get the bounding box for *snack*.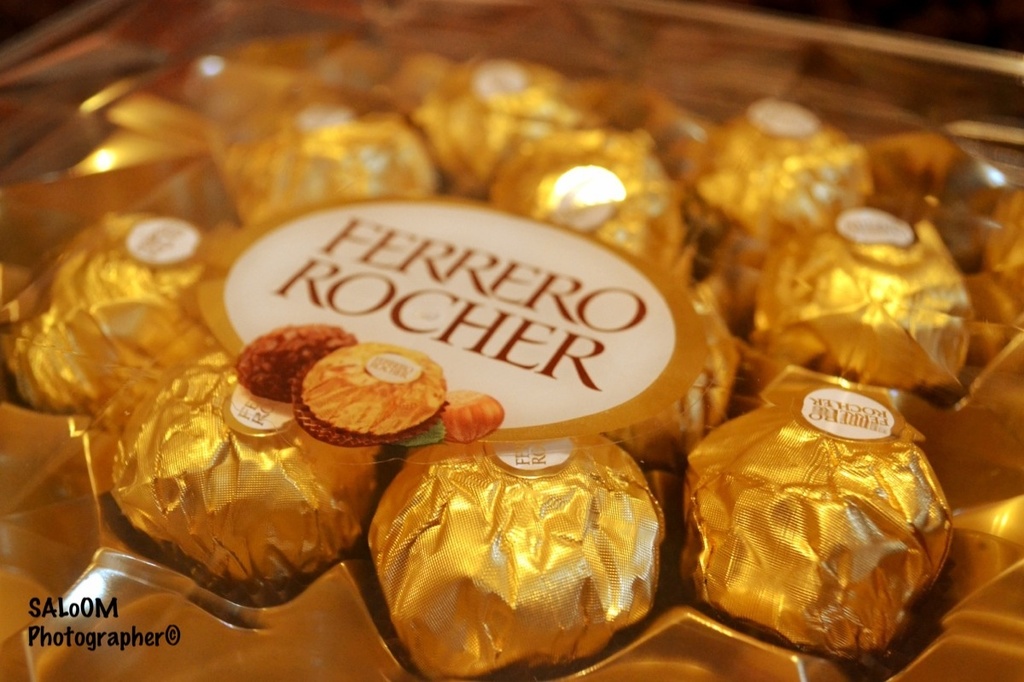
locate(26, 94, 848, 660).
